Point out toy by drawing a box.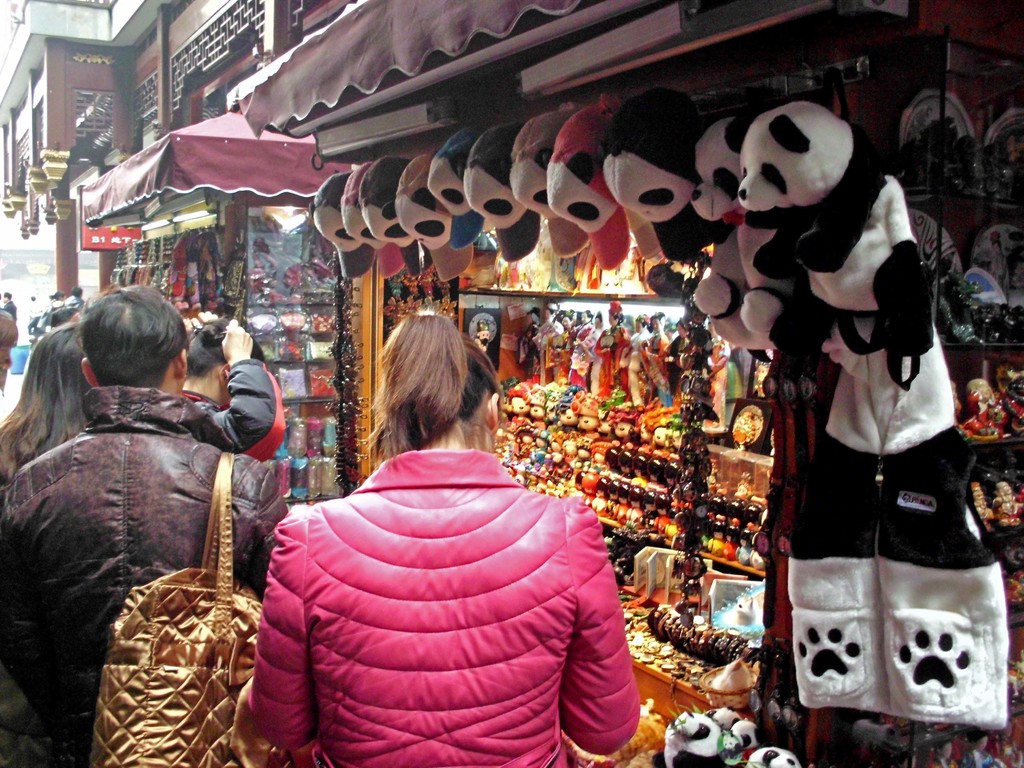
999,478,1023,527.
